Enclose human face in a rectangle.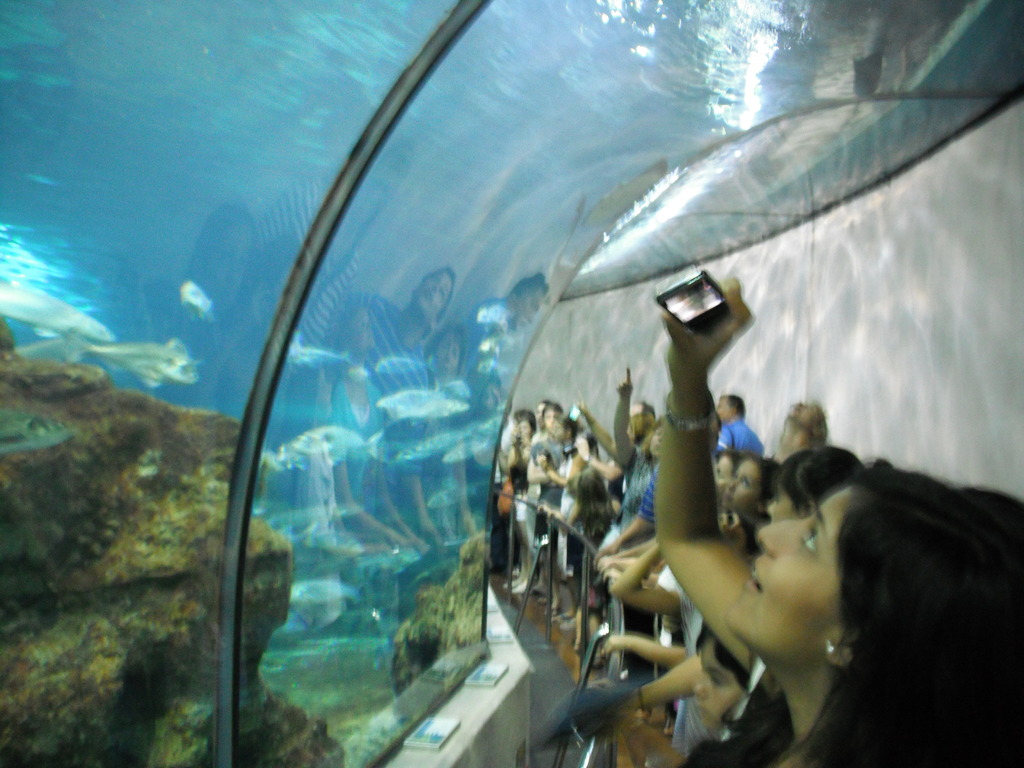
(720,460,757,511).
